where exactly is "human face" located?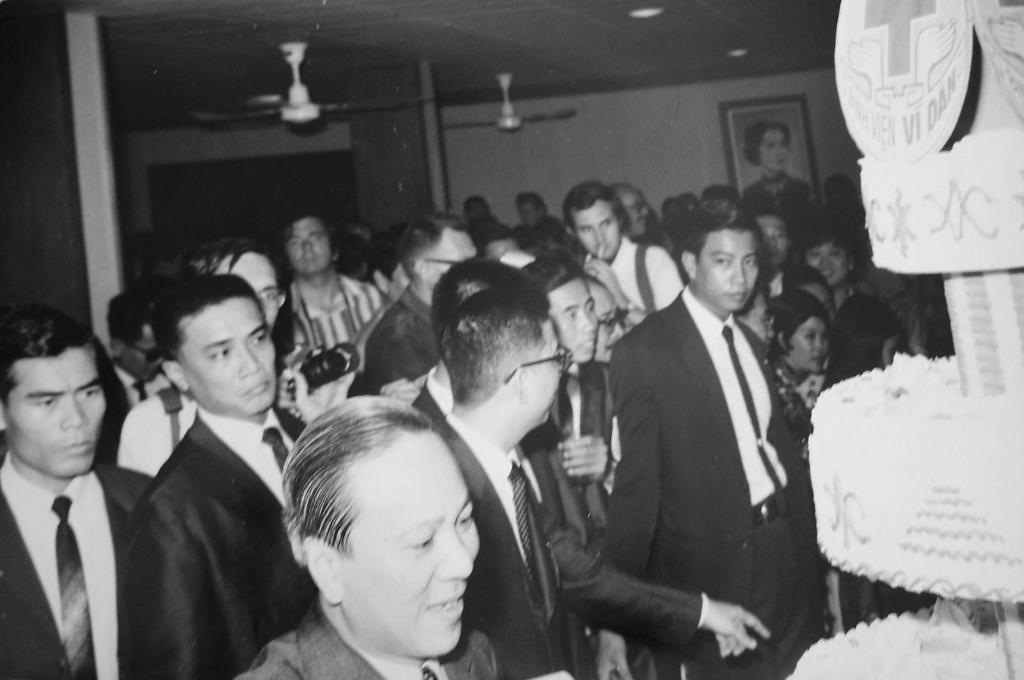
Its bounding box is left=811, top=242, right=847, bottom=280.
